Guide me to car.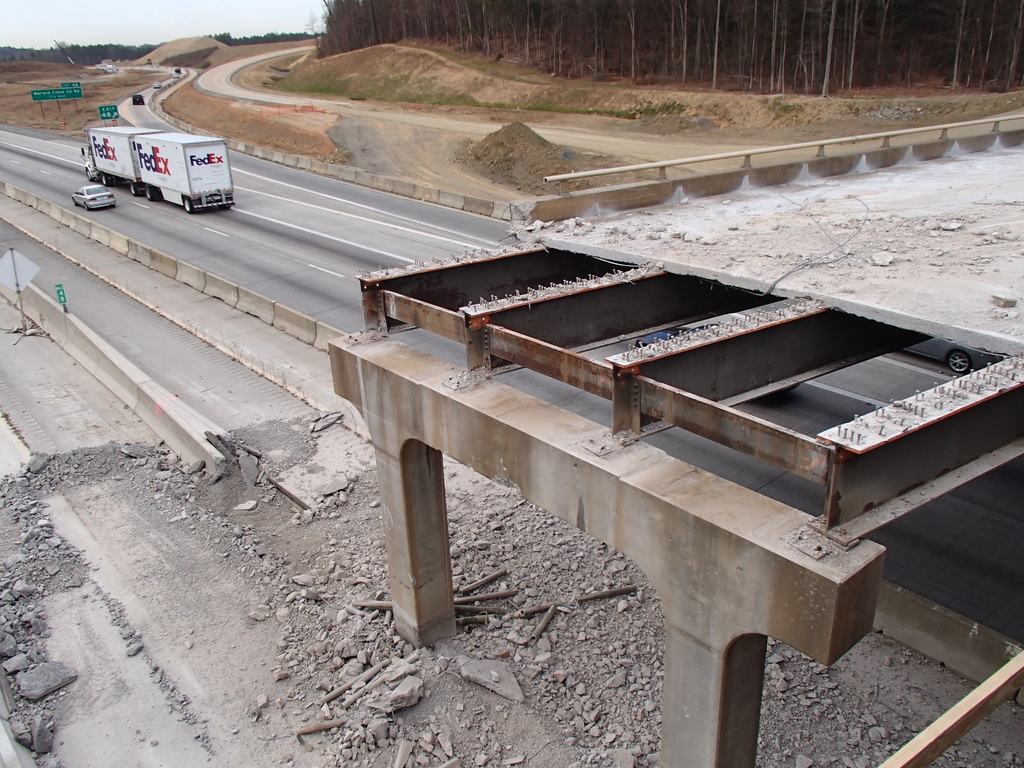
Guidance: [152,81,161,87].
